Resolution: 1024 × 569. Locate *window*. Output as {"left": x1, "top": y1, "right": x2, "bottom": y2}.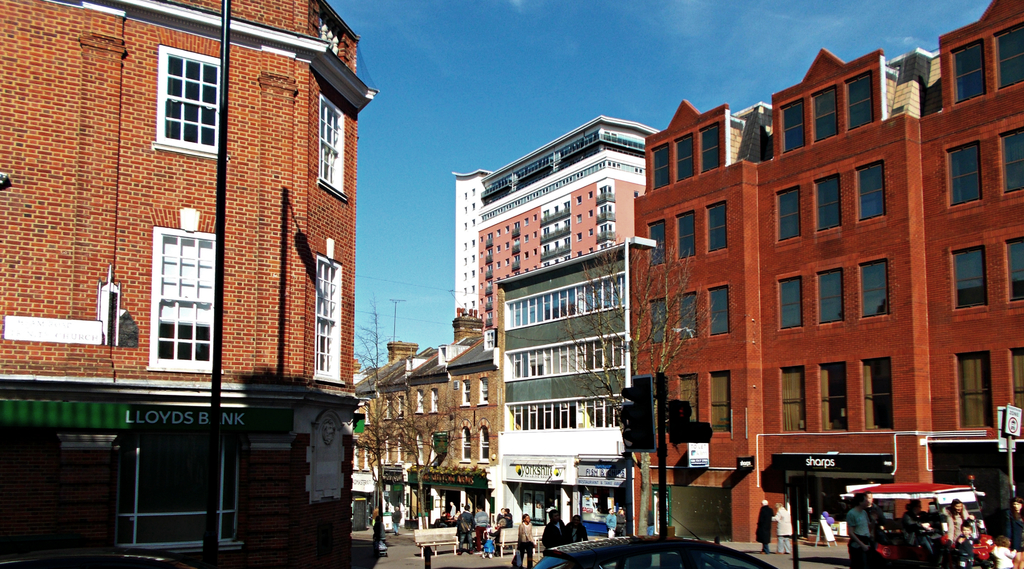
{"left": 468, "top": 270, "right": 477, "bottom": 279}.
